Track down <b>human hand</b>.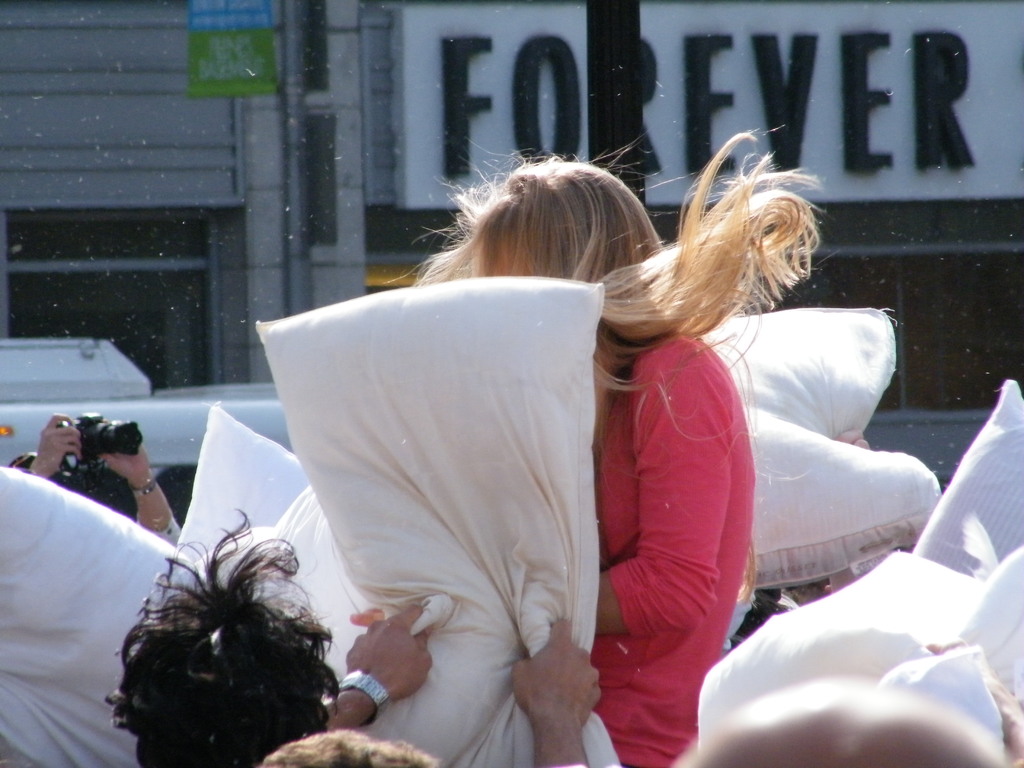
Tracked to (left=31, top=413, right=84, bottom=474).
